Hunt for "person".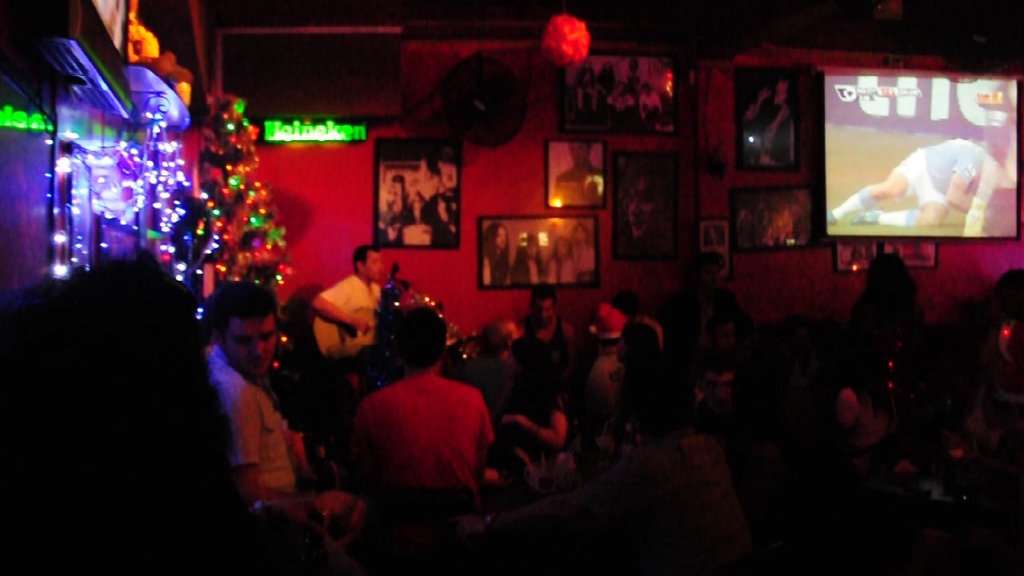
Hunted down at region(658, 243, 760, 350).
